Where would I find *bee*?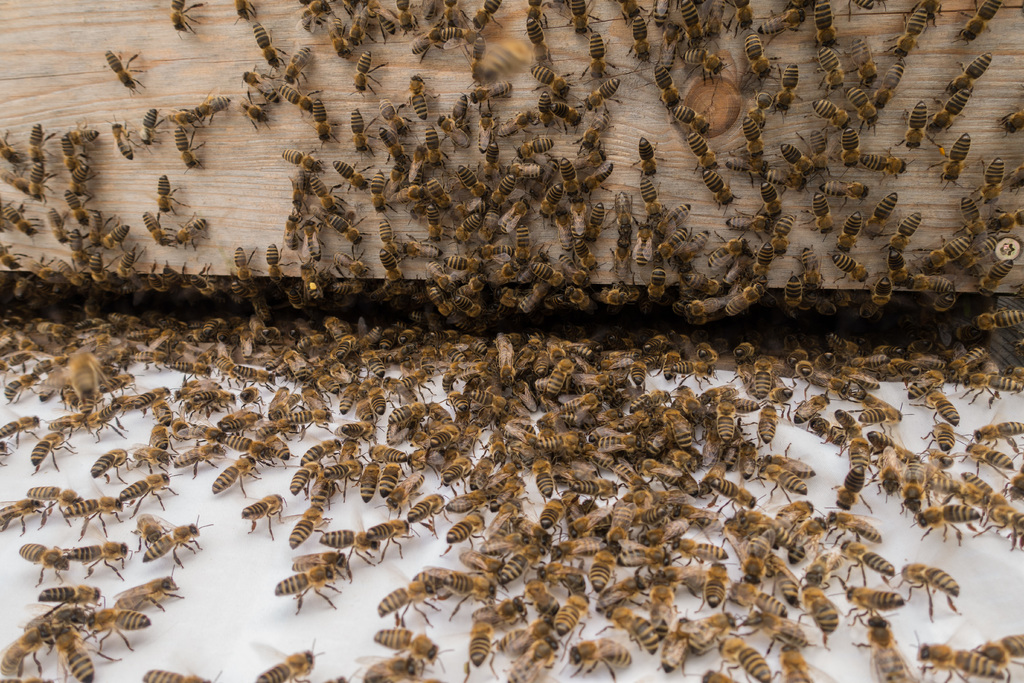
At 547 99 580 132.
